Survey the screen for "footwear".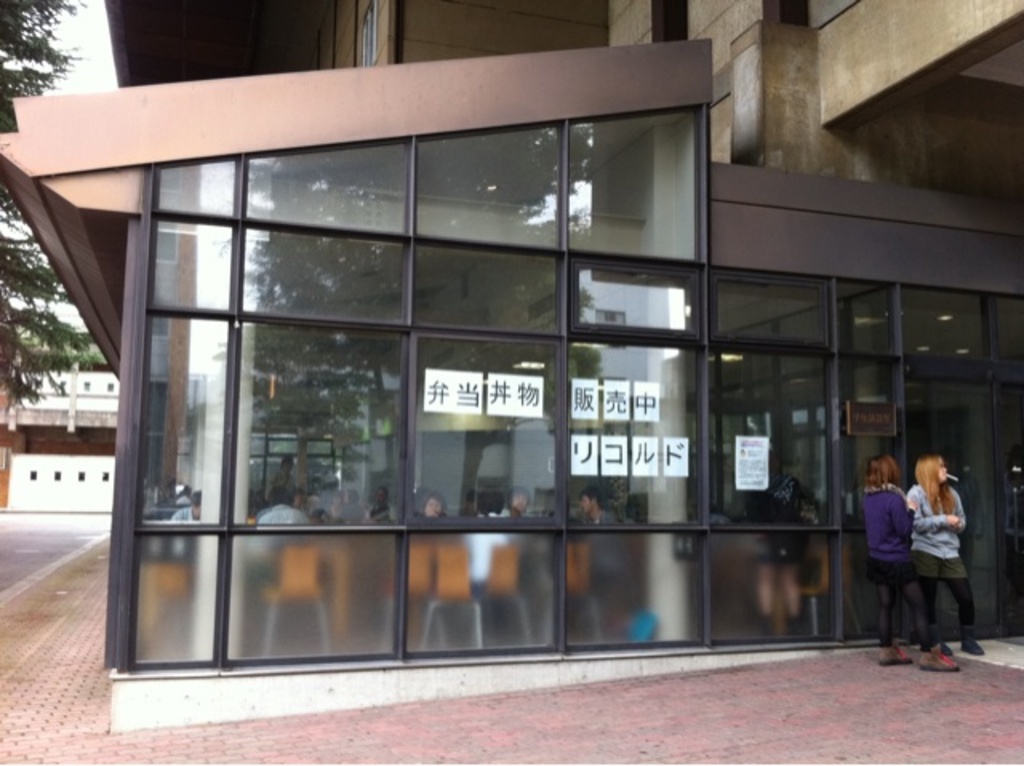
Survey found: <bbox>918, 644, 960, 673</bbox>.
